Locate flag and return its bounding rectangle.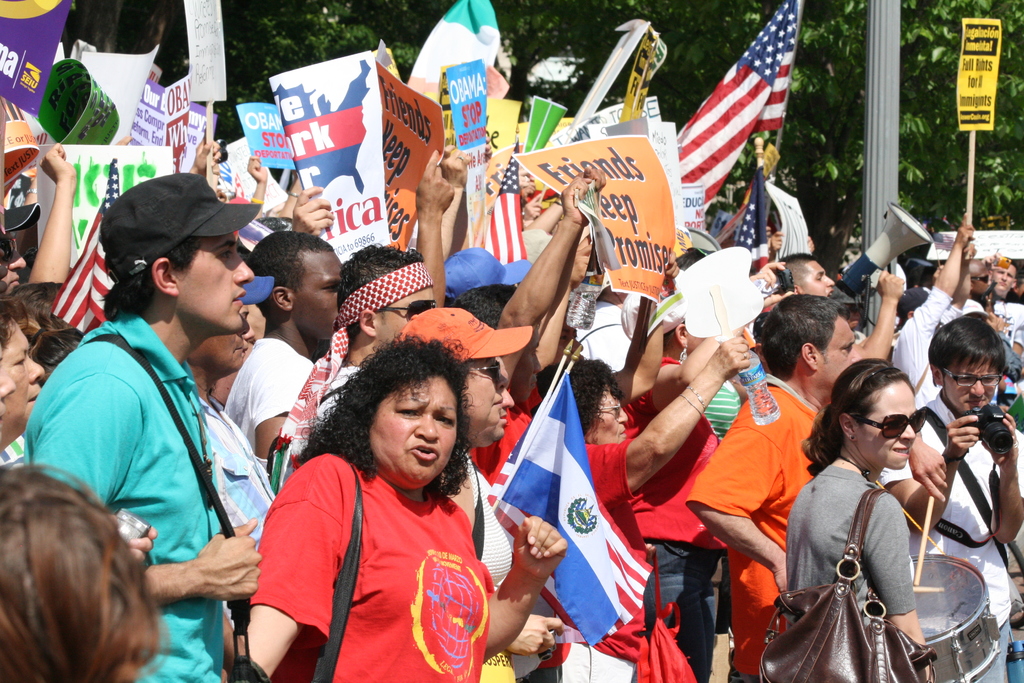
detection(54, 46, 161, 142).
